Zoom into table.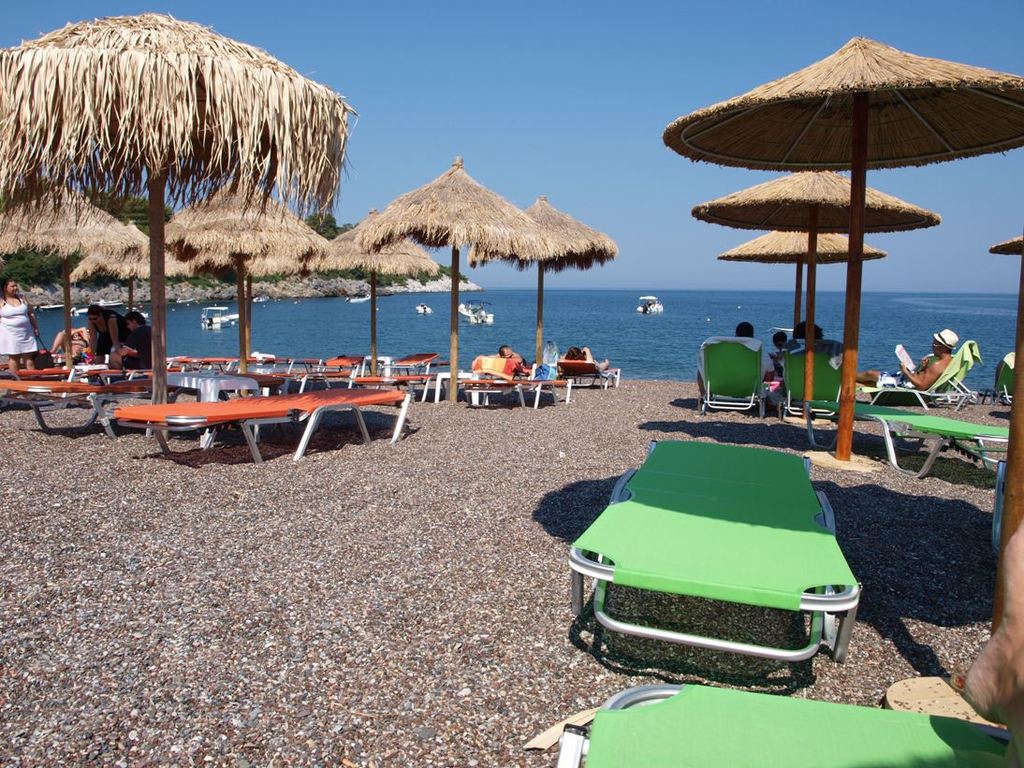
Zoom target: region(548, 677, 1023, 767).
